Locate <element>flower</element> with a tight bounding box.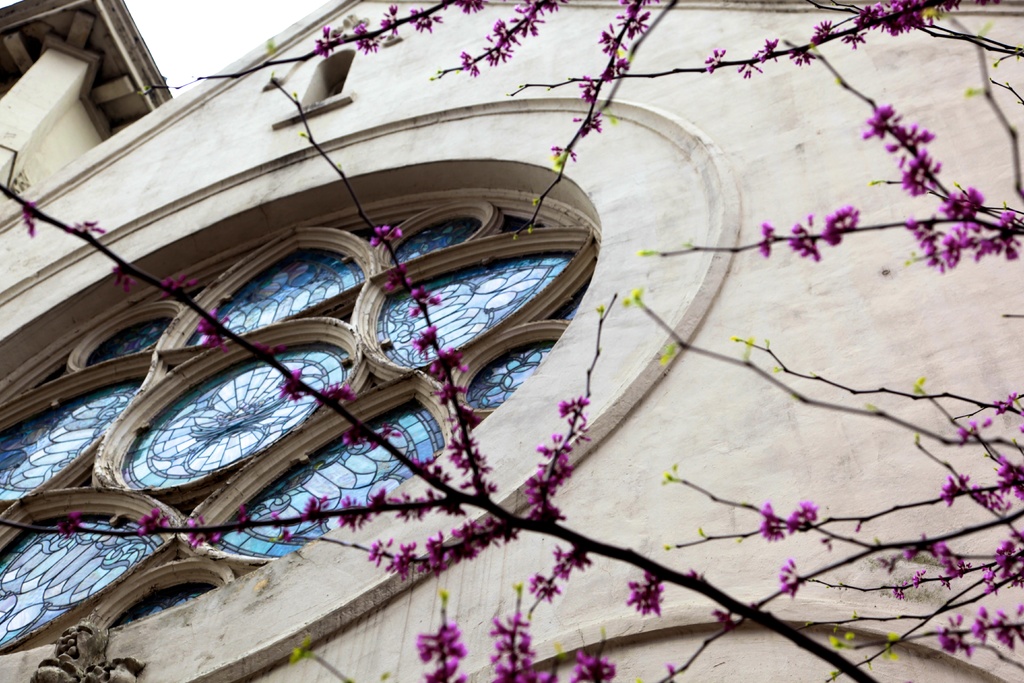
<region>412, 617, 473, 682</region>.
